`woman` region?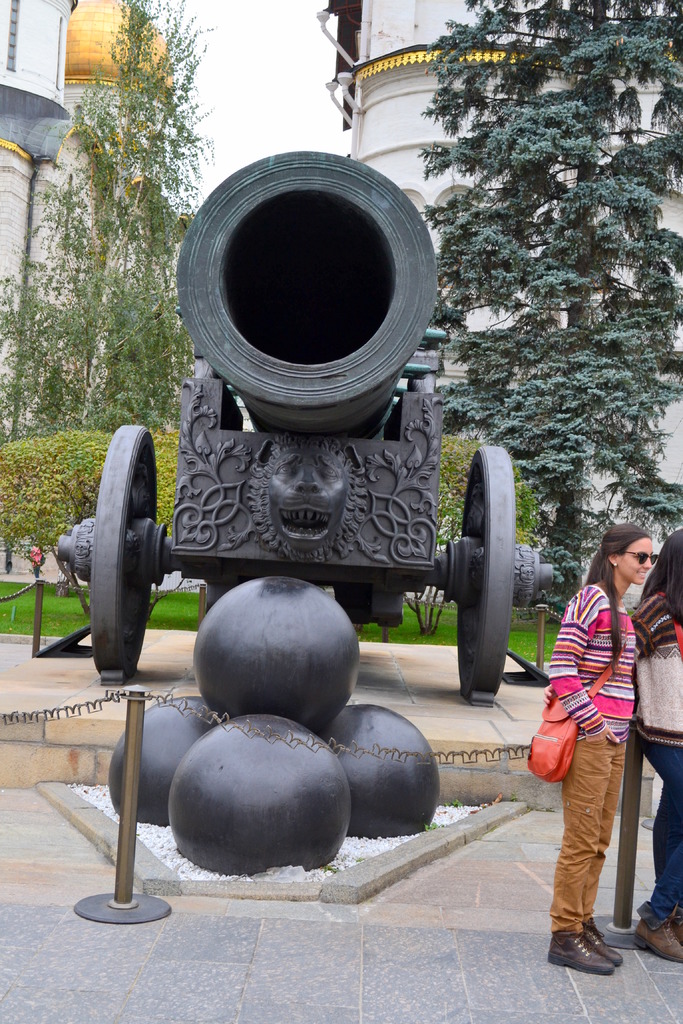
bbox=[614, 533, 682, 956]
